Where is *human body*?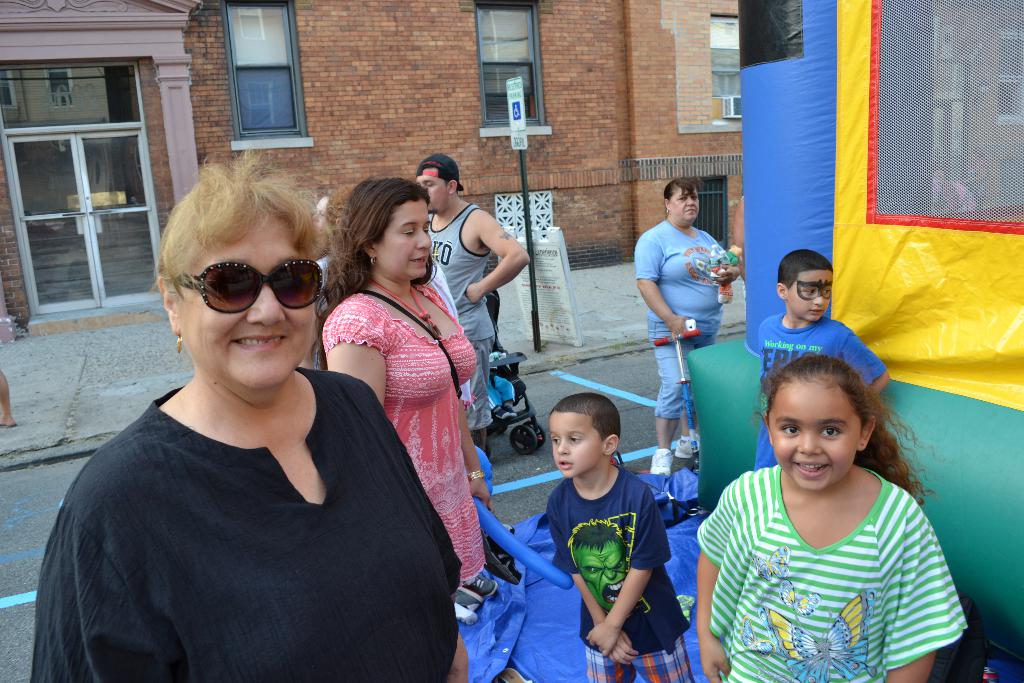
locate(28, 147, 467, 682).
